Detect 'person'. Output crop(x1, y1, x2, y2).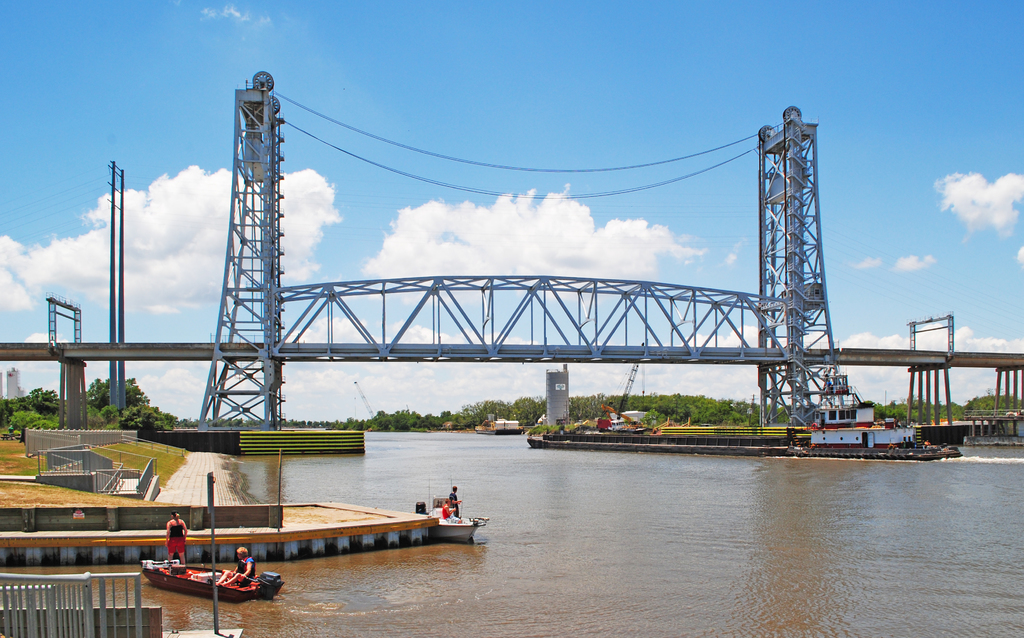
crop(450, 485, 463, 515).
